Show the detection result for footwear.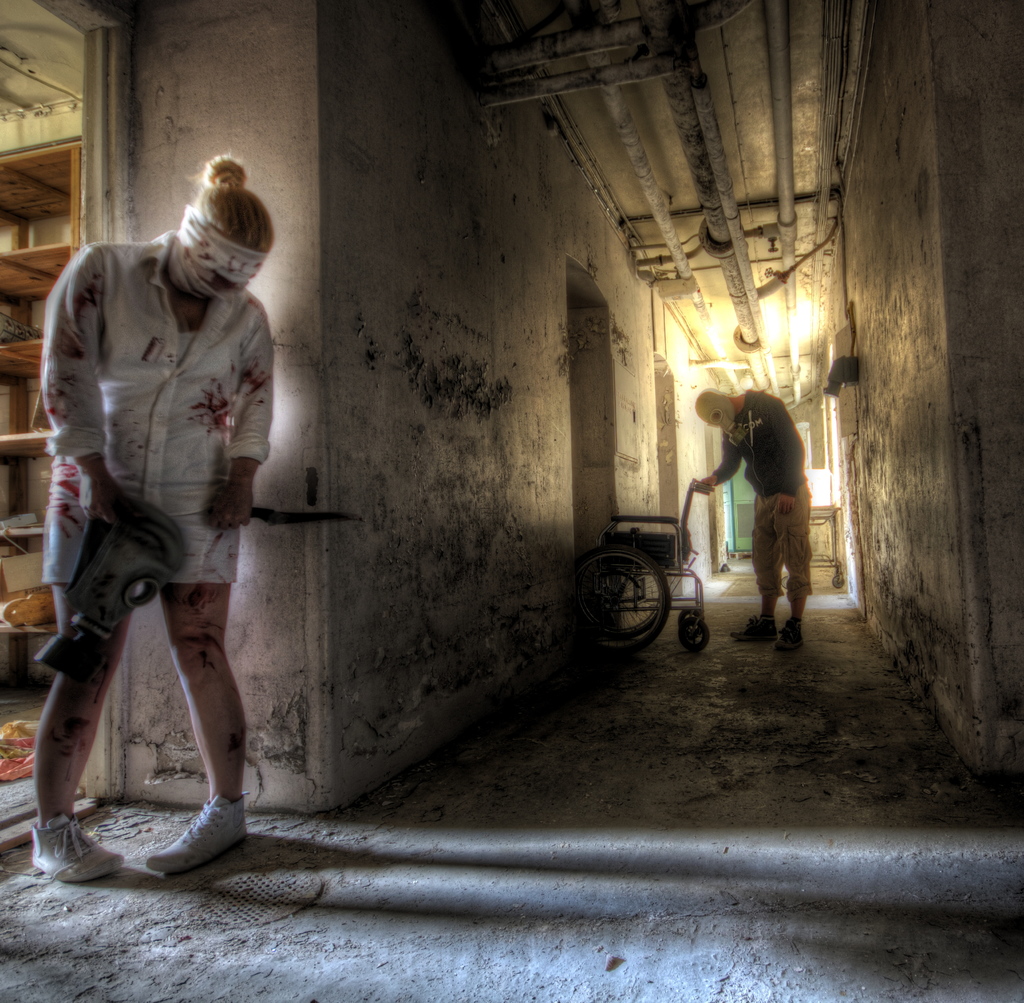
pyautogui.locateOnScreen(151, 797, 246, 865).
